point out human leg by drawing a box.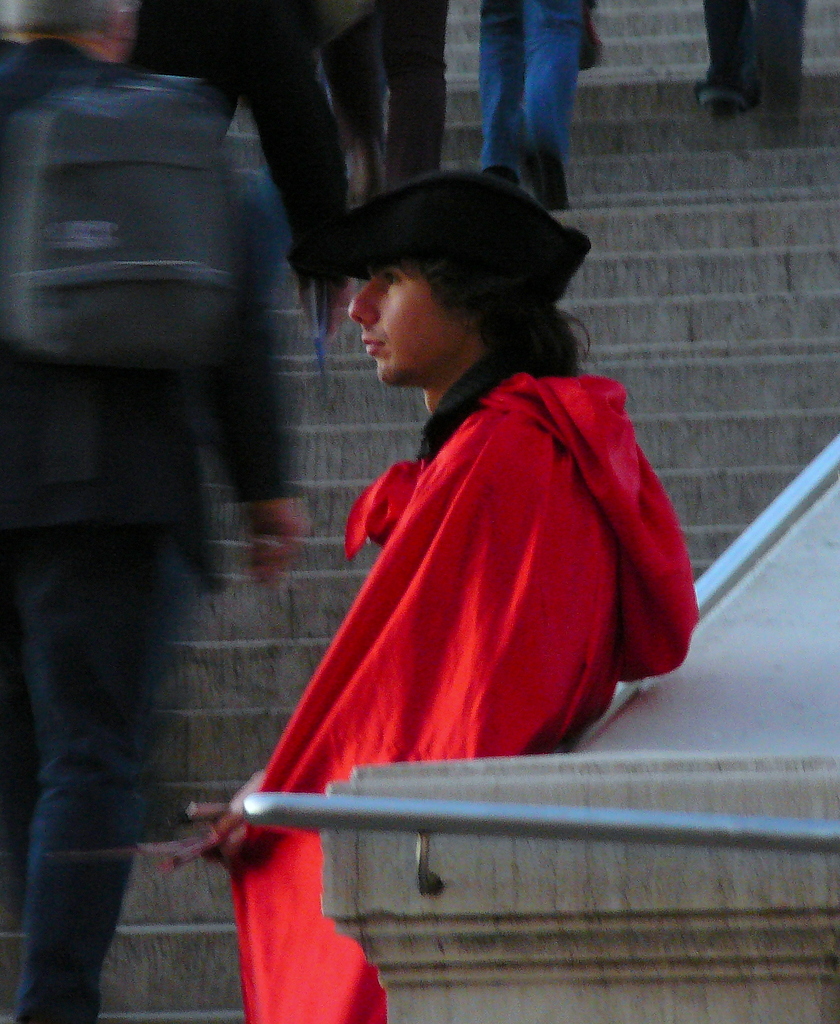
select_region(509, 1, 586, 209).
